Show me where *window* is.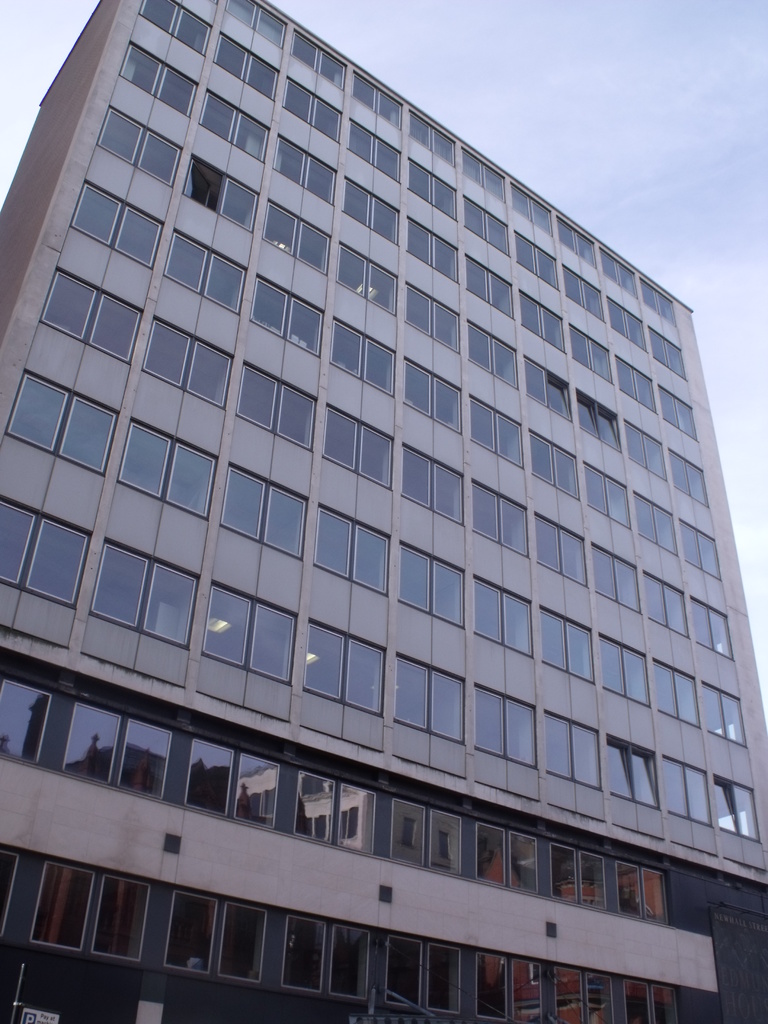
*window* is at (524,352,570,419).
